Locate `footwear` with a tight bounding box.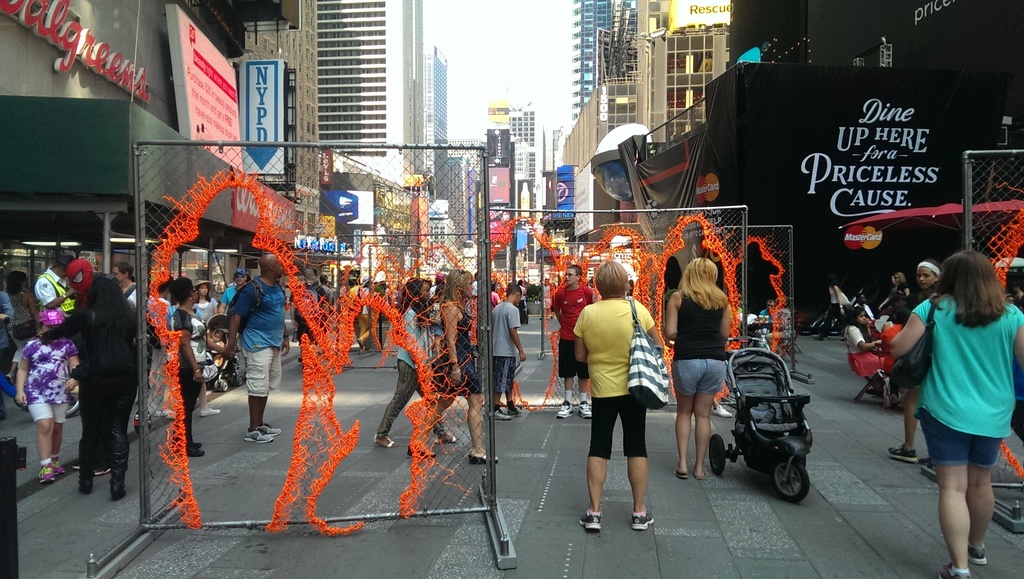
630 510 657 527.
